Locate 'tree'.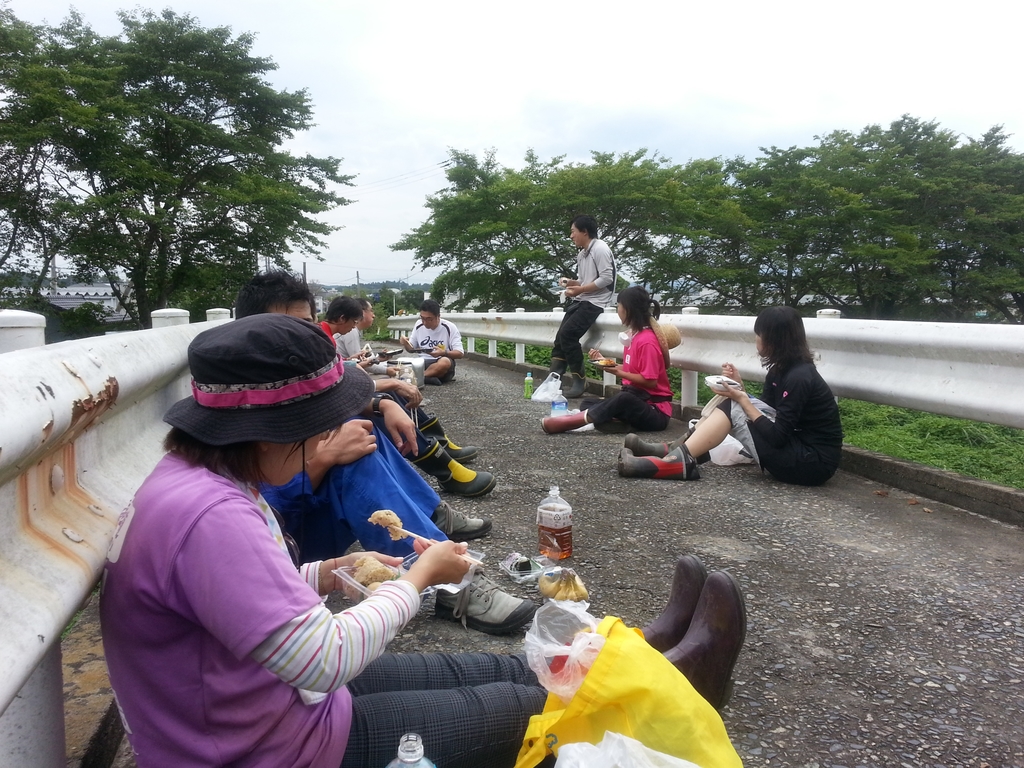
Bounding box: bbox=[0, 0, 116, 307].
